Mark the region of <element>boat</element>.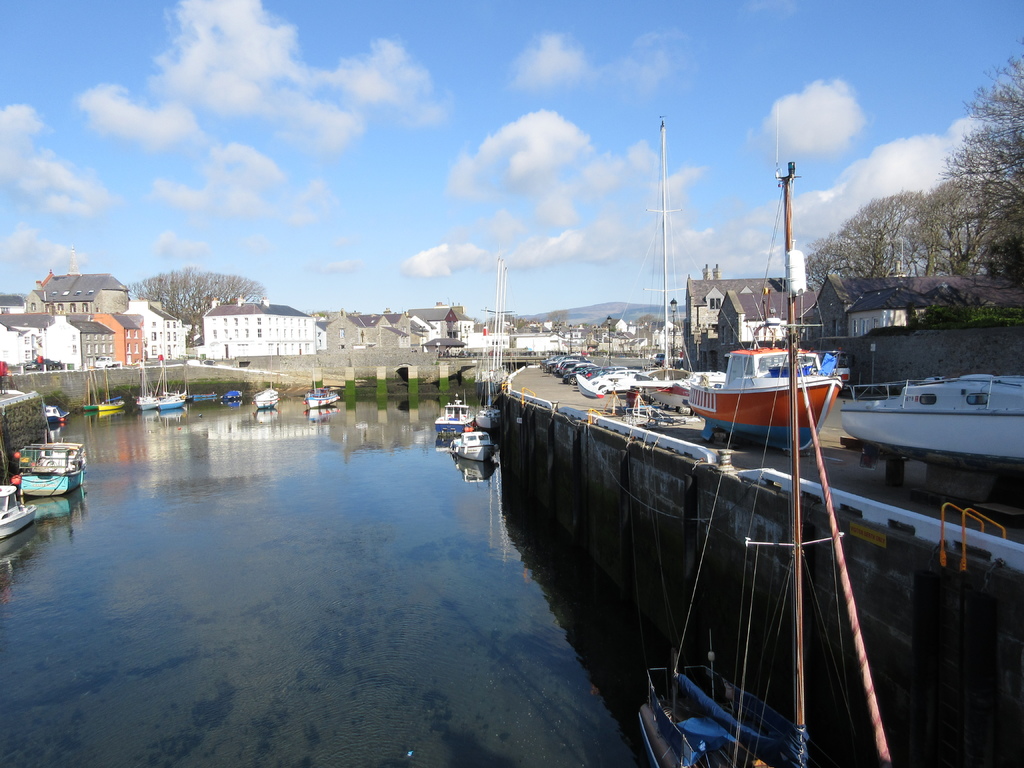
Region: pyautogui.locateOnScreen(248, 378, 282, 410).
